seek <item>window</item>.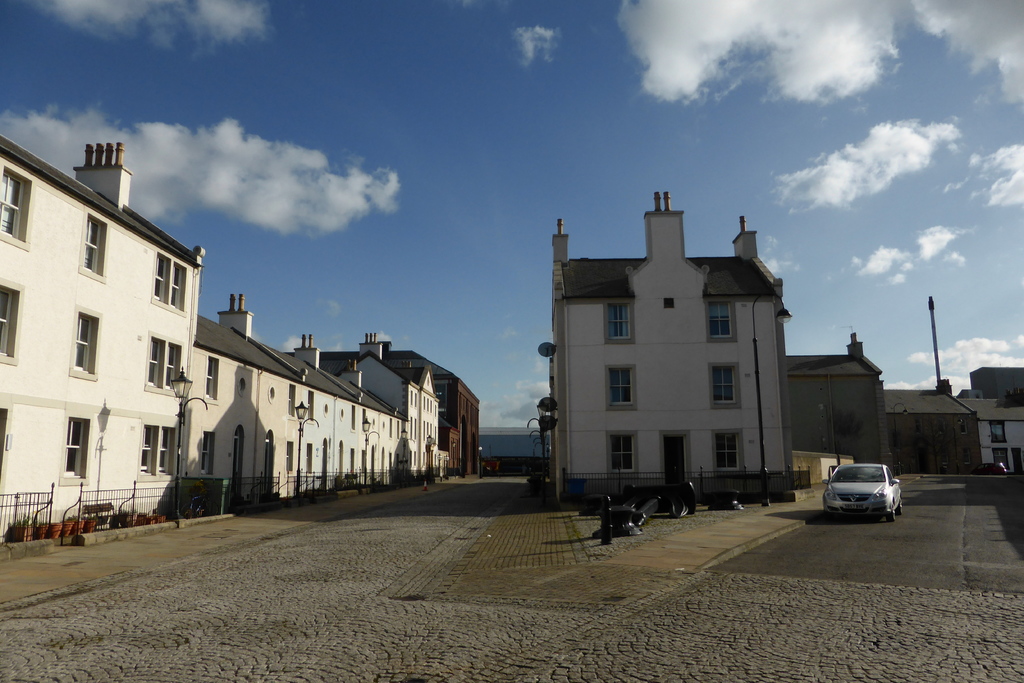
0:160:36:251.
